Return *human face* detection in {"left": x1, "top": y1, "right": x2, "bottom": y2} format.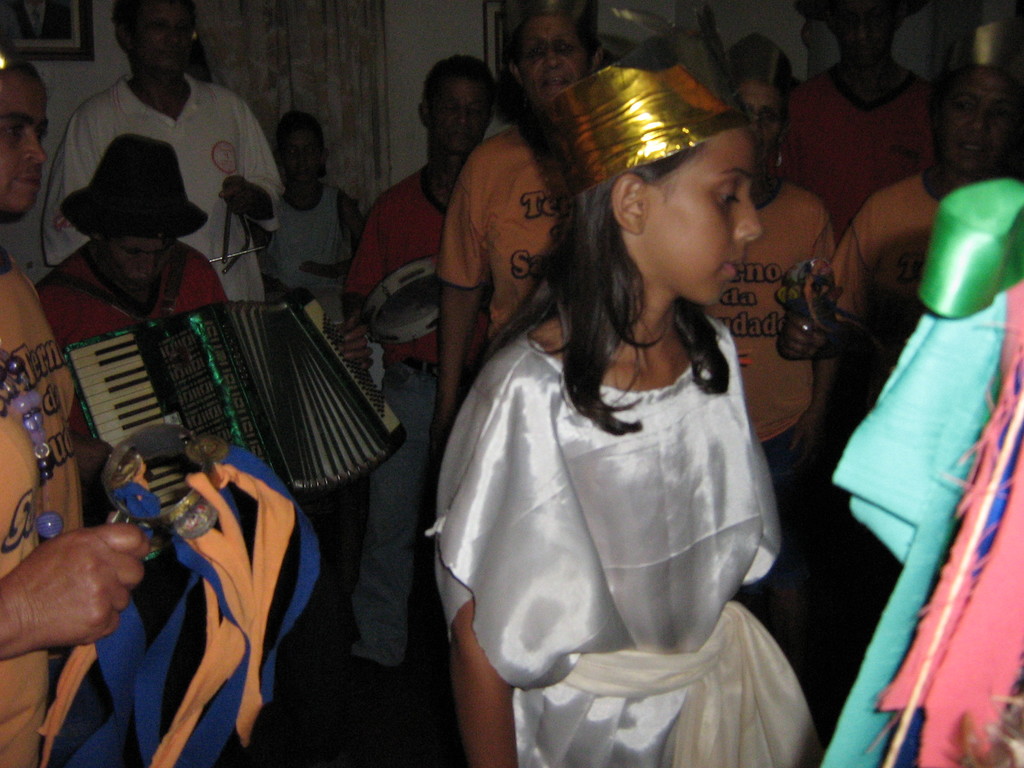
{"left": 0, "top": 67, "right": 47, "bottom": 214}.
